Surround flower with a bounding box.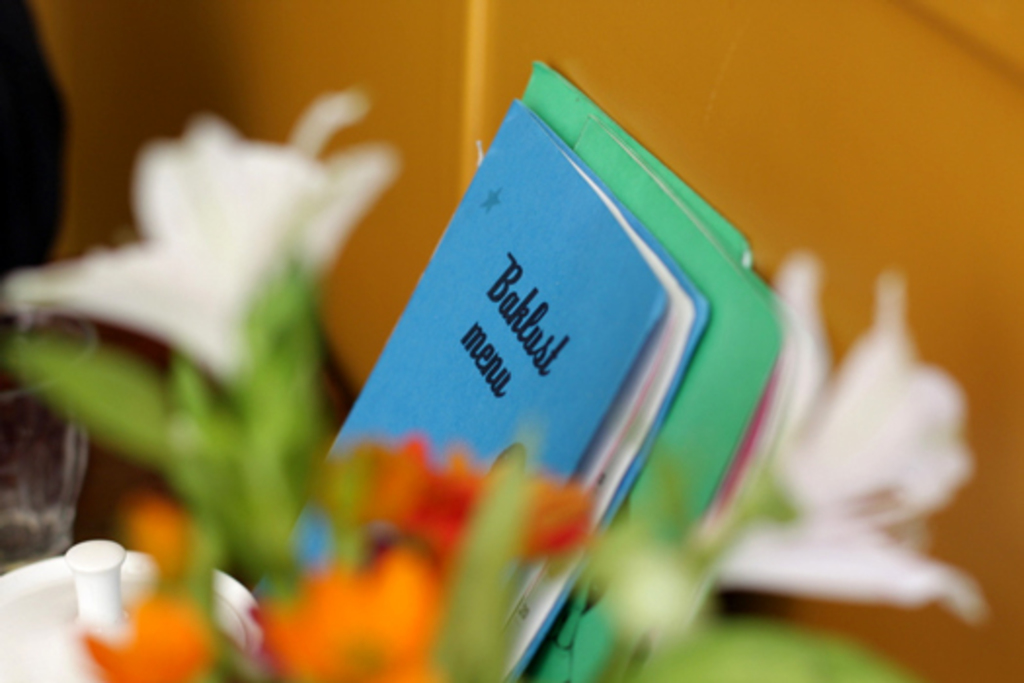
66:500:230:681.
